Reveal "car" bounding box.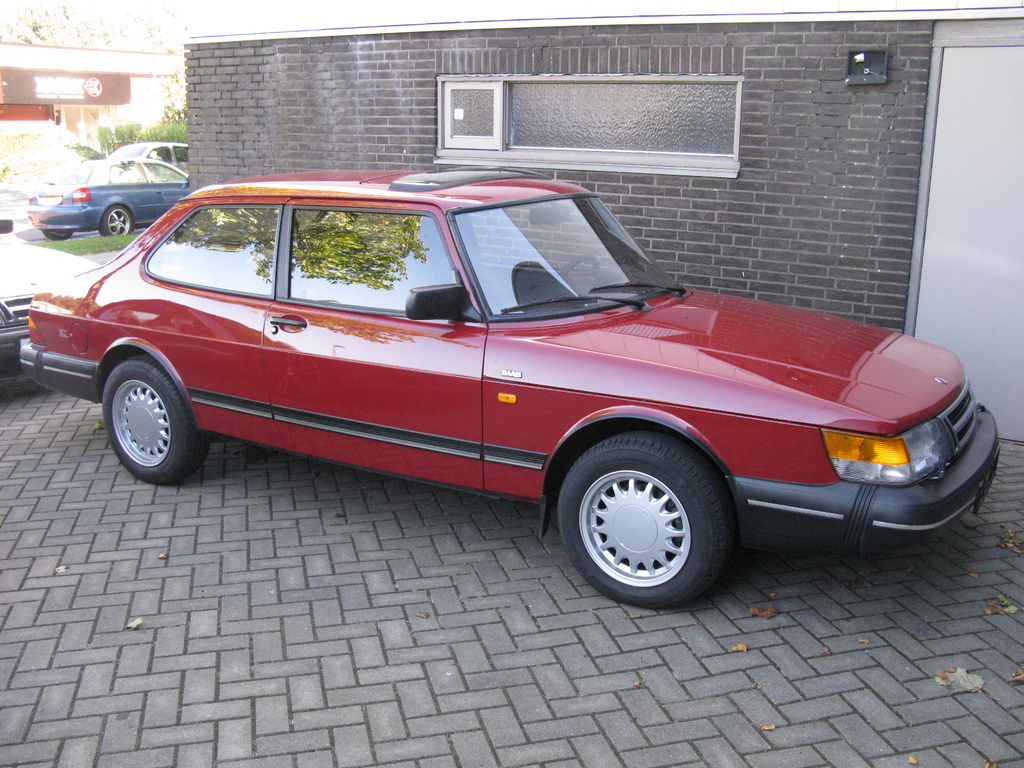
Revealed: <bbox>0, 219, 100, 379</bbox>.
